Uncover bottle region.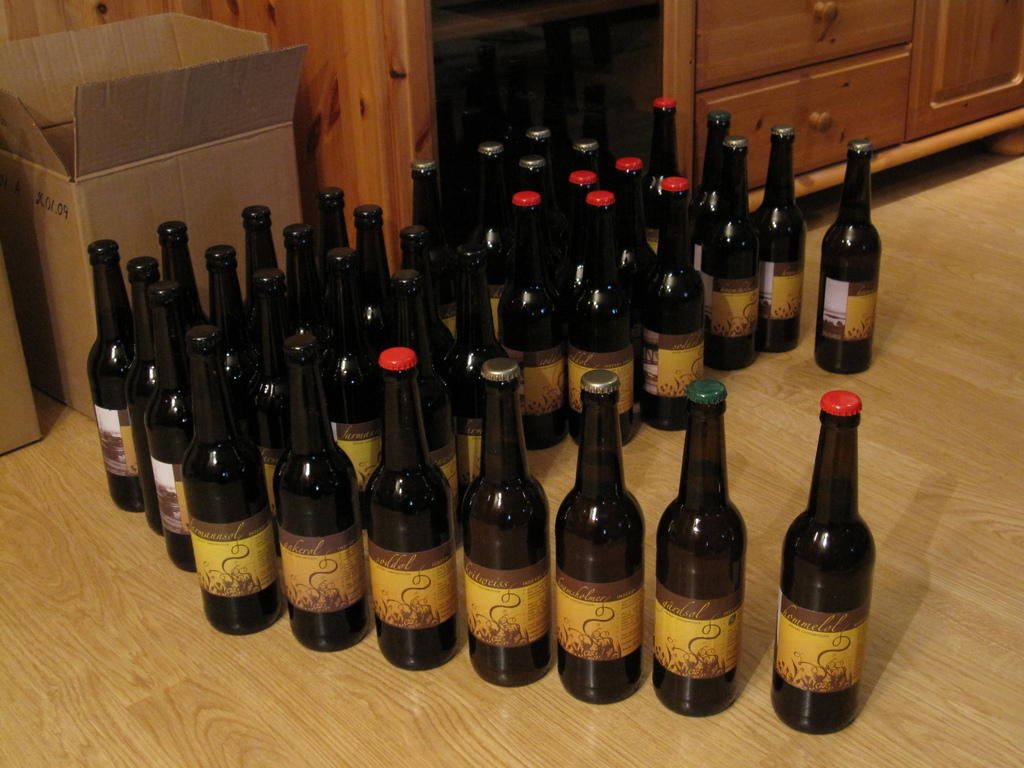
Uncovered: (612, 158, 659, 286).
